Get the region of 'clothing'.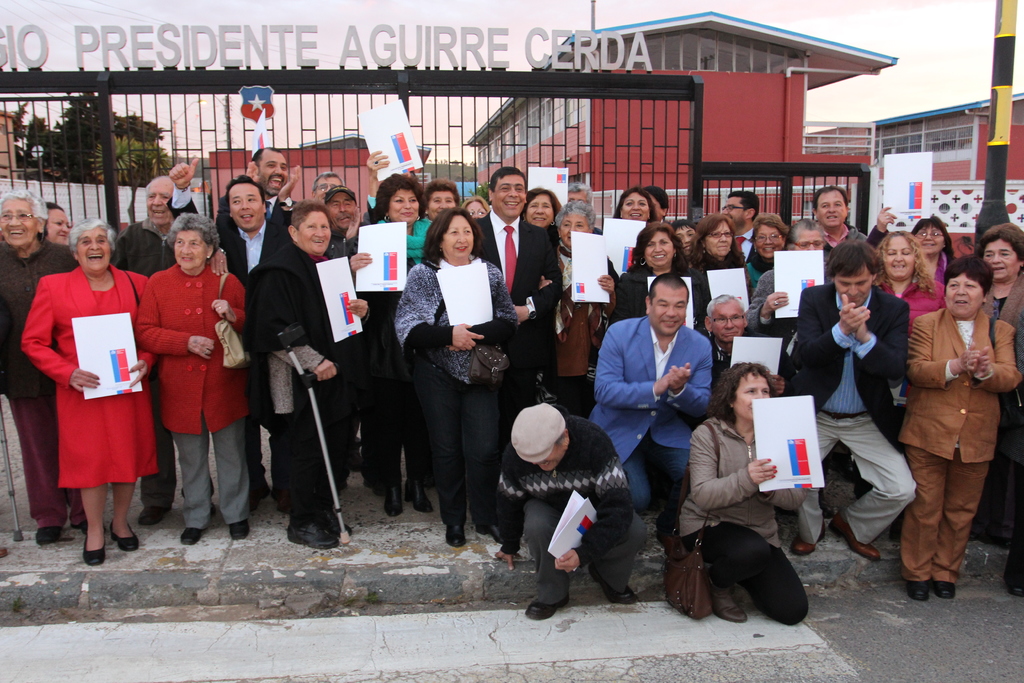
locate(588, 309, 712, 544).
